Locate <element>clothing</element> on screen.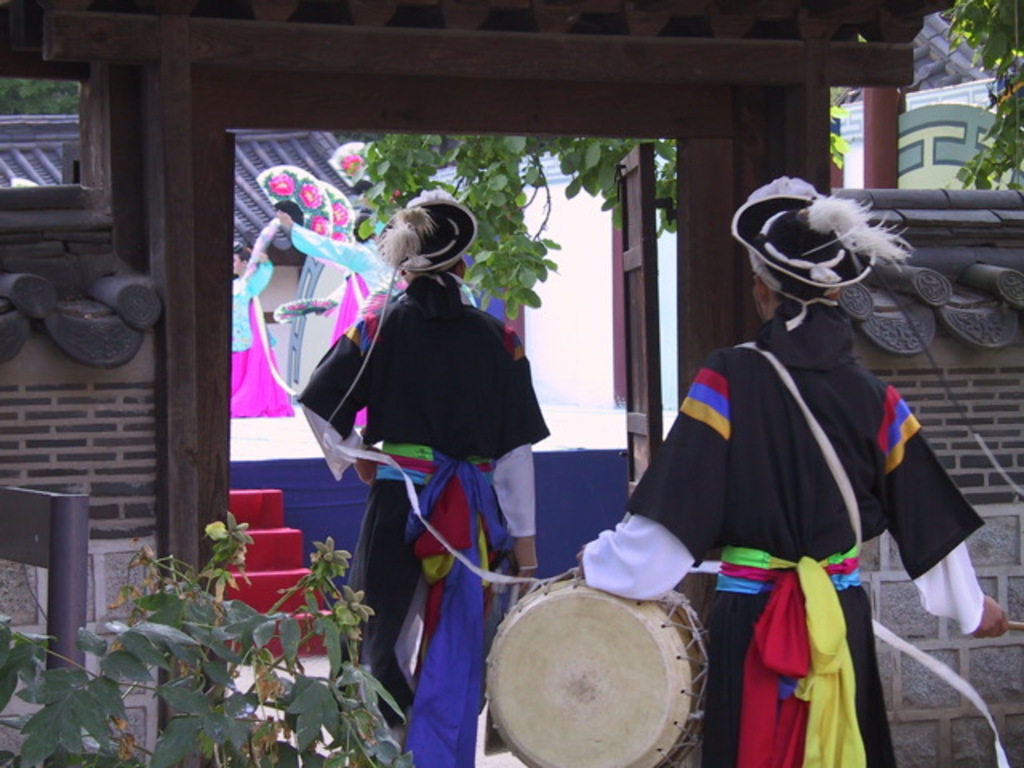
On screen at Rect(285, 222, 406, 430).
